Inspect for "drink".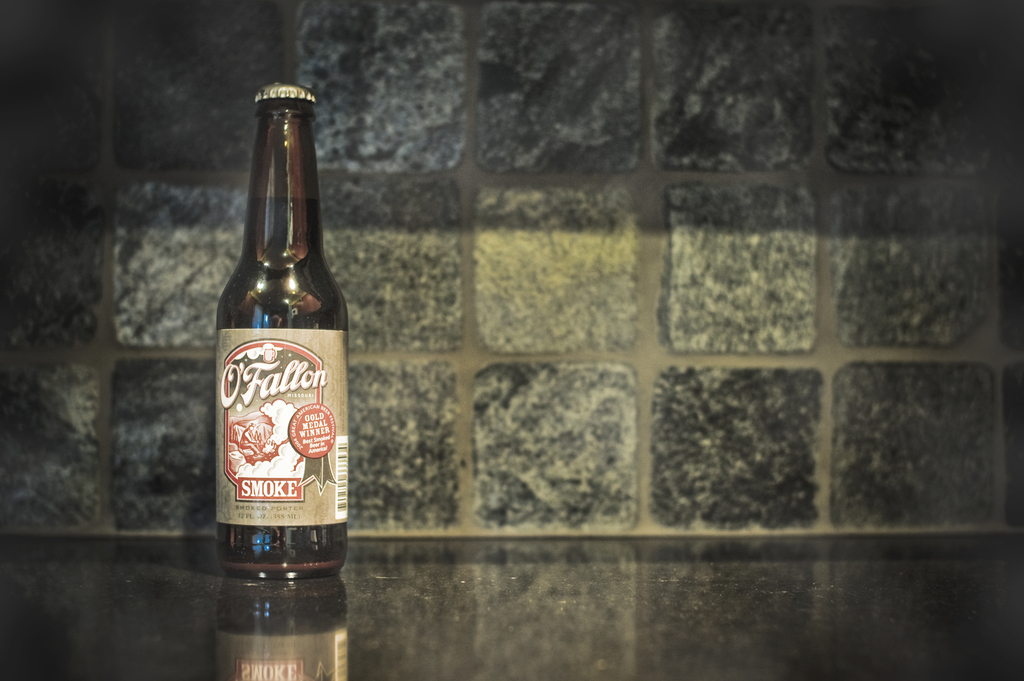
Inspection: (210,122,340,593).
